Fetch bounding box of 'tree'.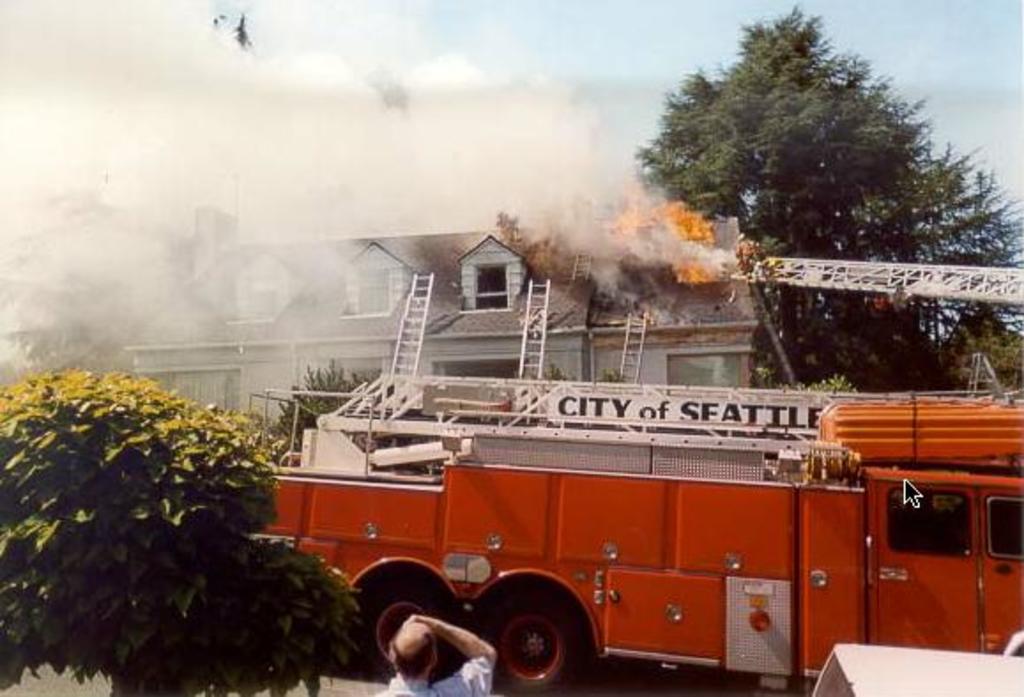
Bbox: [left=623, top=18, right=996, bottom=313].
